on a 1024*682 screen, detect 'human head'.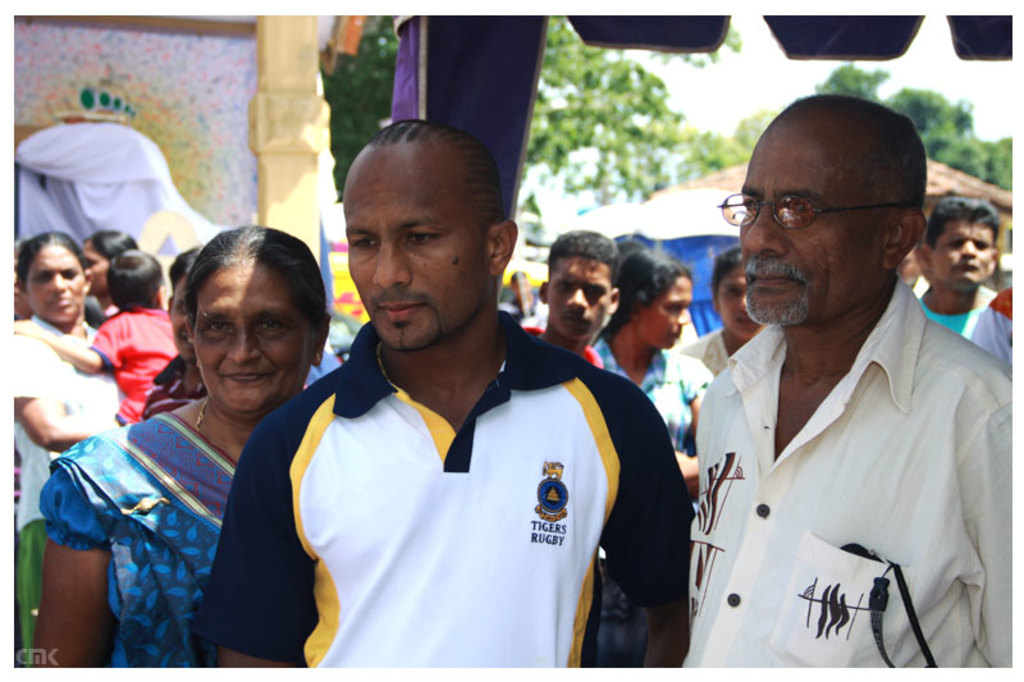
pyautogui.locateOnScreen(536, 230, 620, 338).
